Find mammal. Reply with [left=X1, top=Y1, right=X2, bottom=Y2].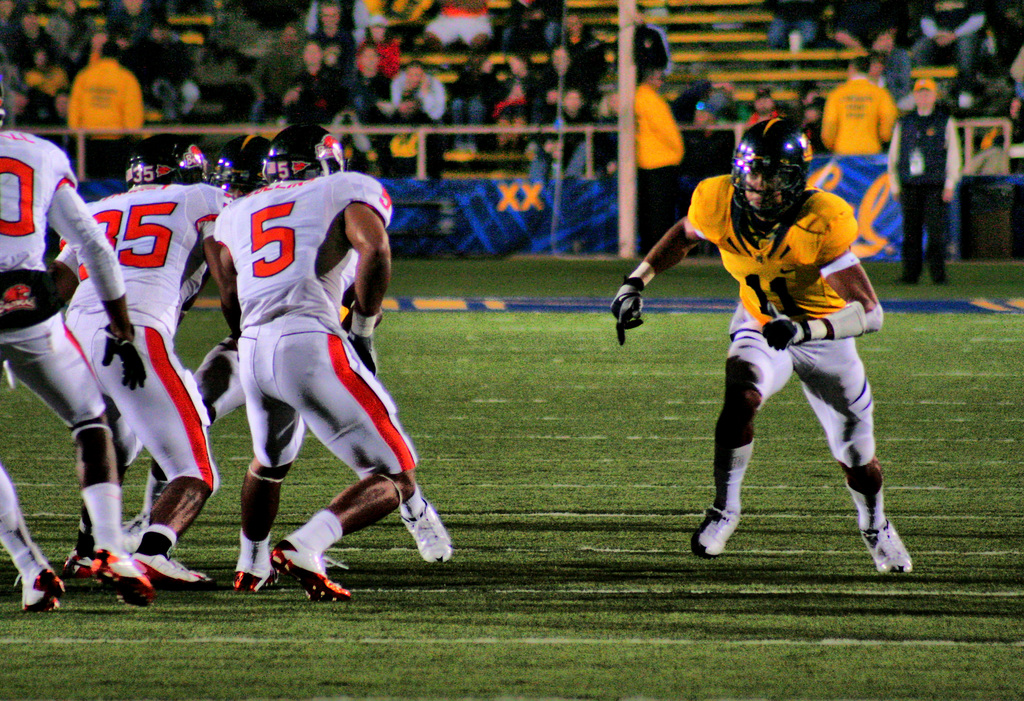
[left=211, top=118, right=427, bottom=593].
